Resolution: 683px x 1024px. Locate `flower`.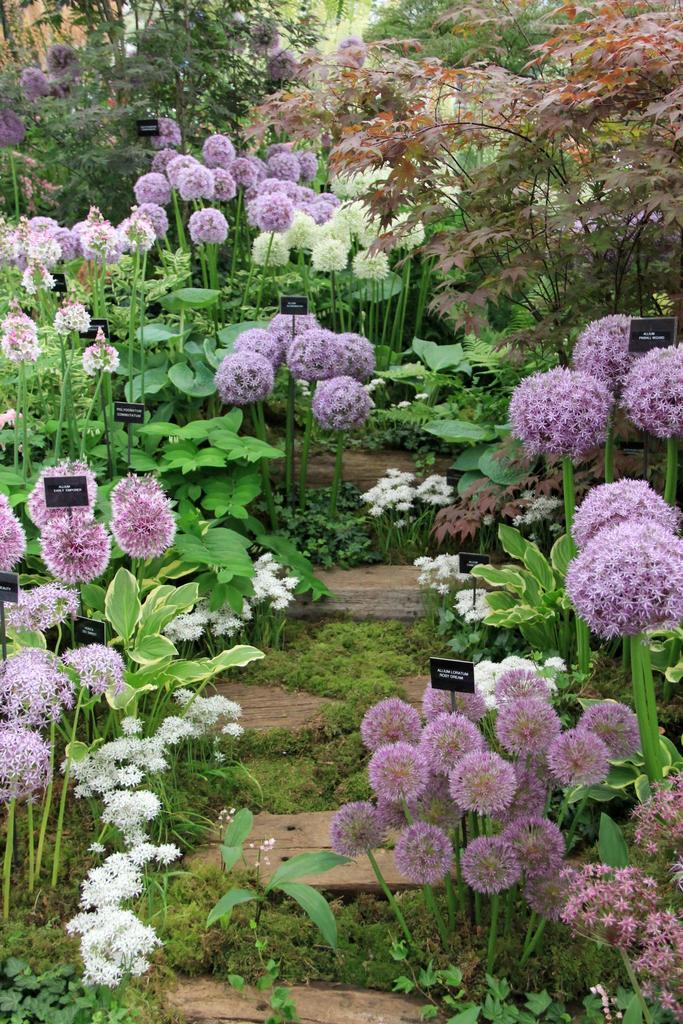
(0,588,81,636).
